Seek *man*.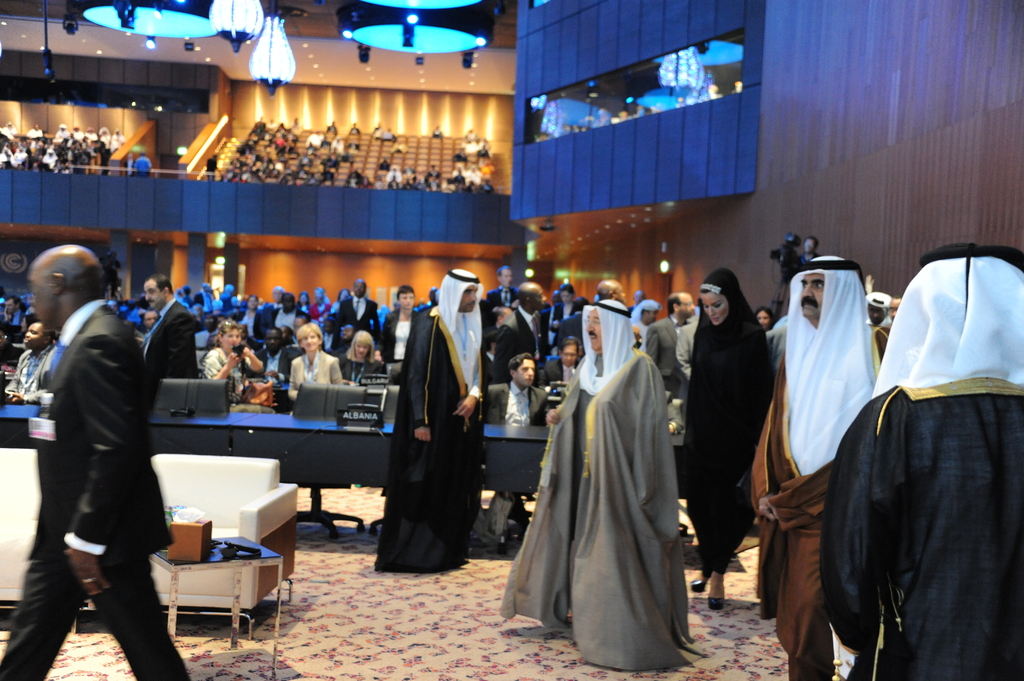
select_region(525, 335, 586, 406).
